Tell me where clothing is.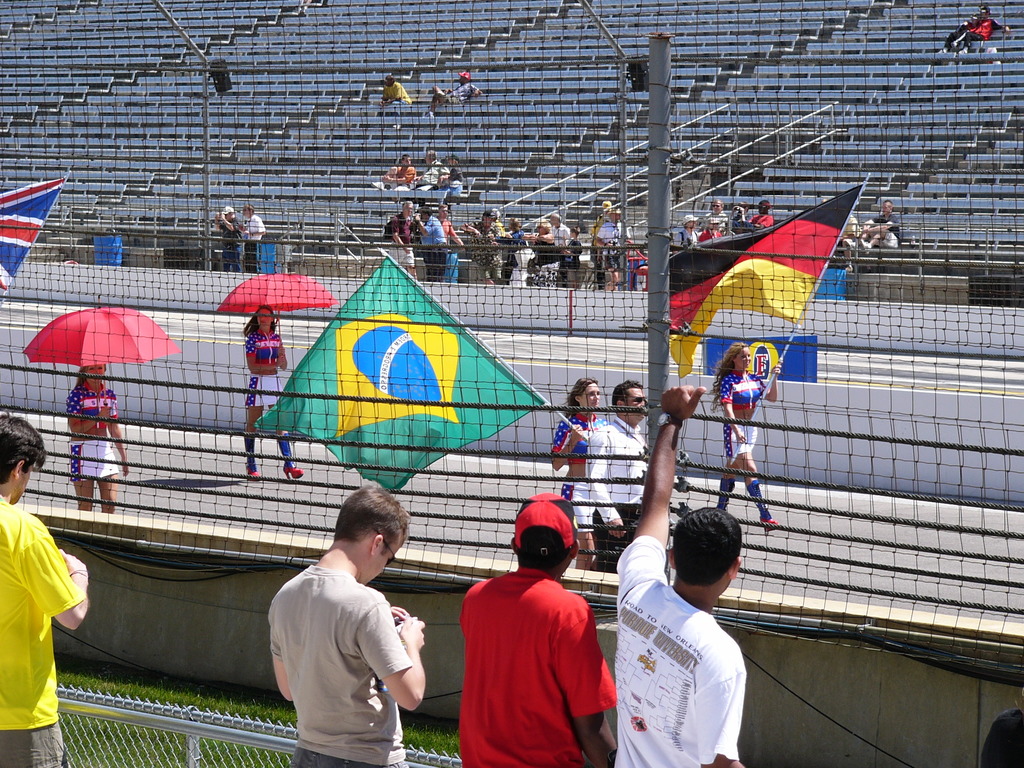
clothing is at Rect(867, 205, 897, 249).
